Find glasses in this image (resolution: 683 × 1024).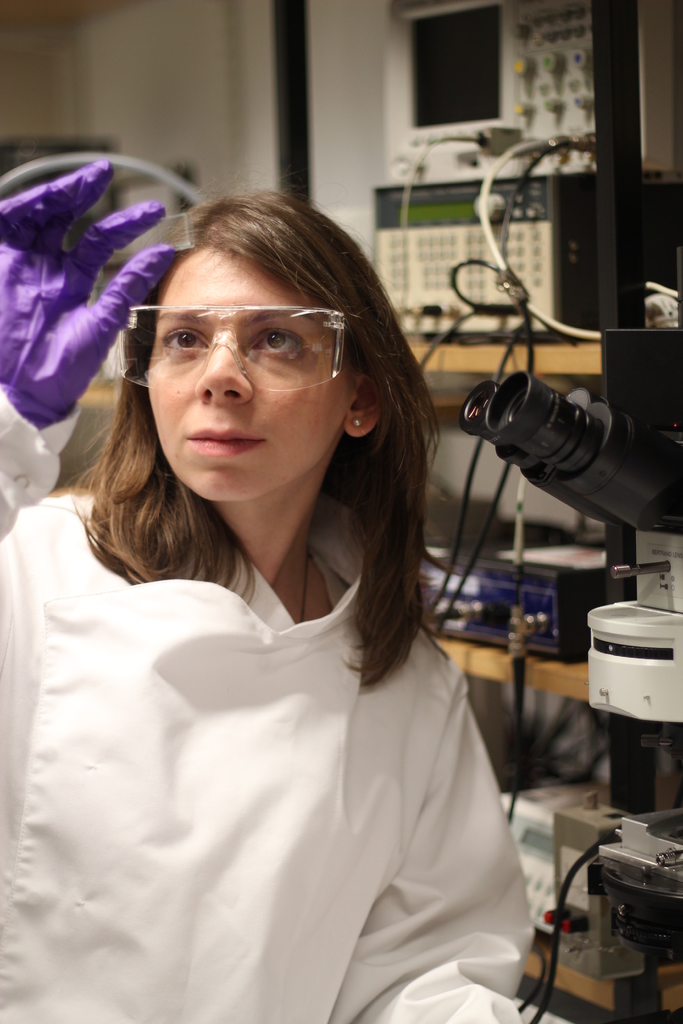
114 305 346 394.
